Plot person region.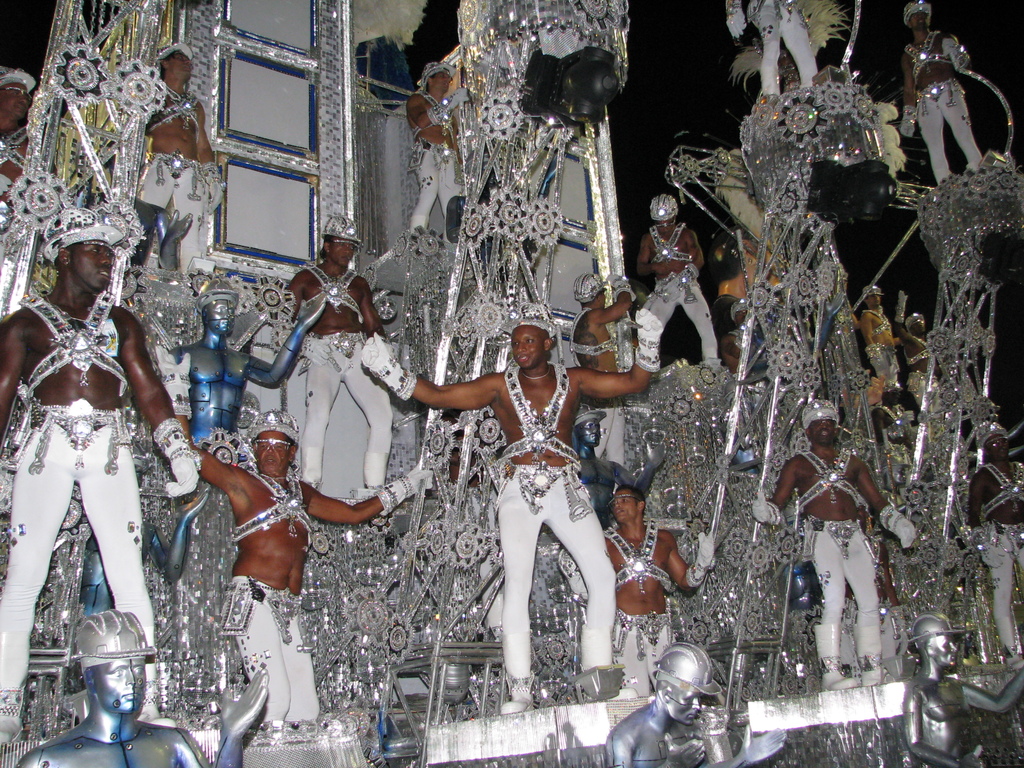
Plotted at (712,298,760,369).
